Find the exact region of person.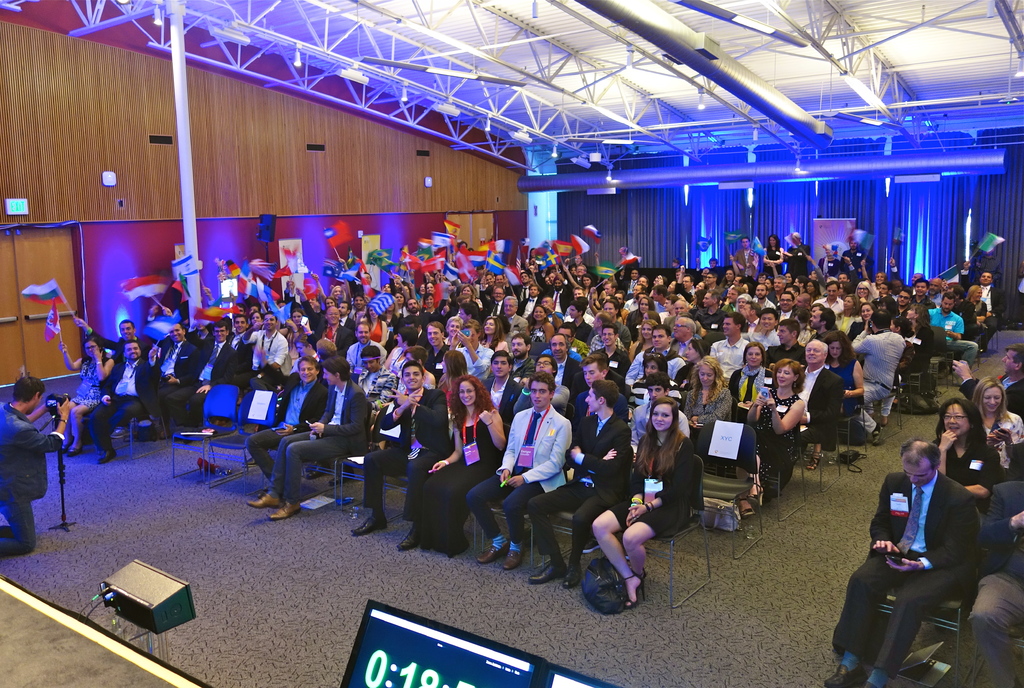
Exact region: box(850, 314, 909, 427).
